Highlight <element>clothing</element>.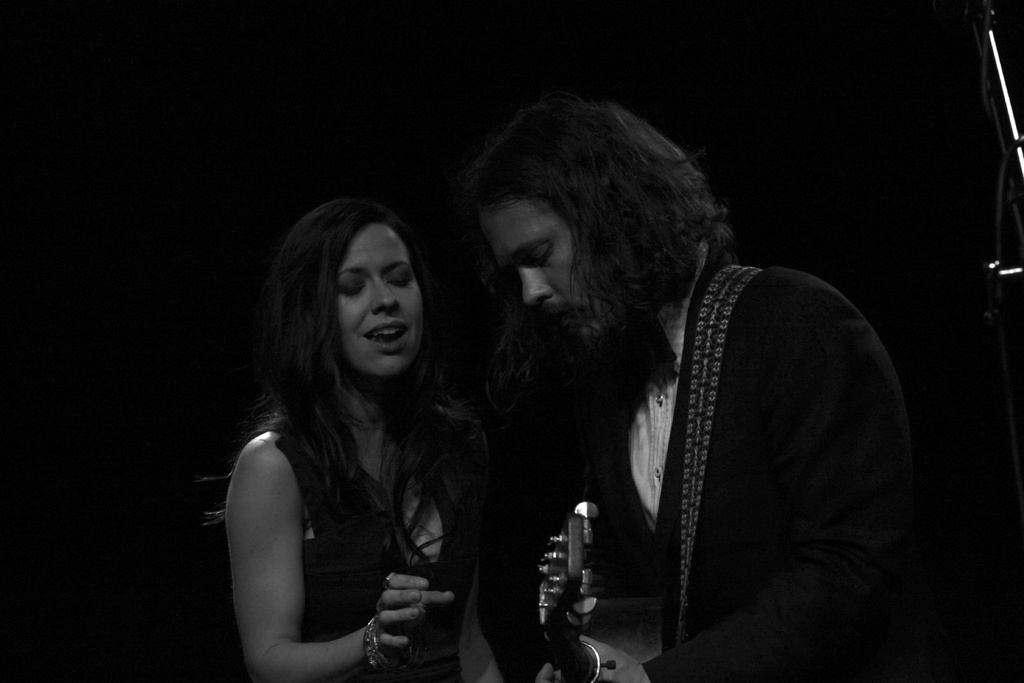
Highlighted region: locate(238, 395, 484, 682).
